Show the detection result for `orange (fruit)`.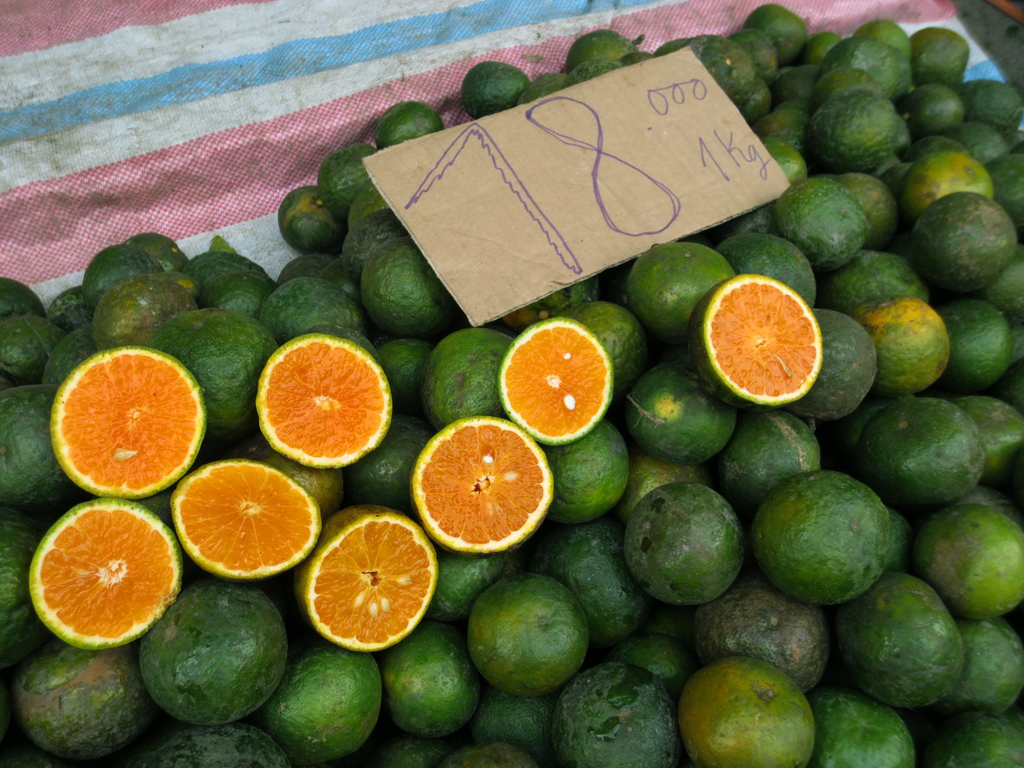
x1=501 y1=316 x2=623 y2=446.
